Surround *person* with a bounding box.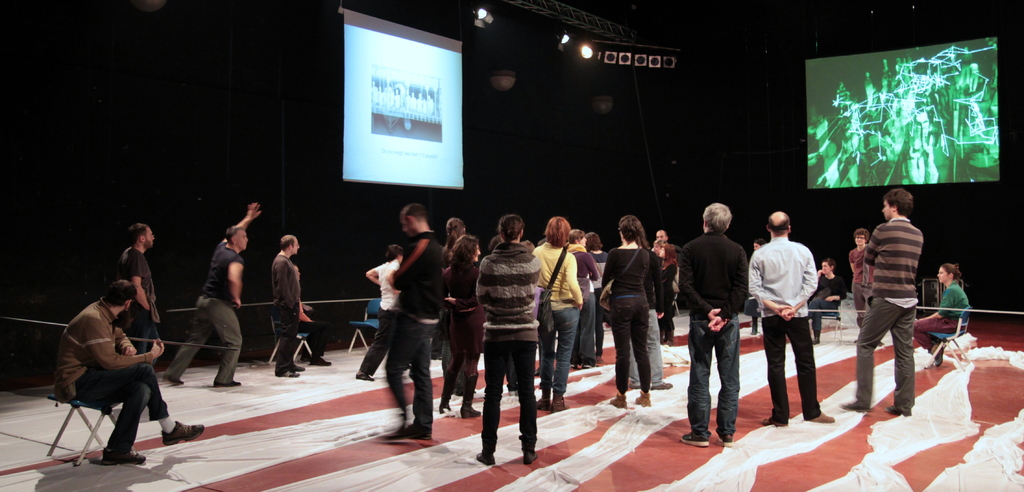
(626, 219, 676, 391).
